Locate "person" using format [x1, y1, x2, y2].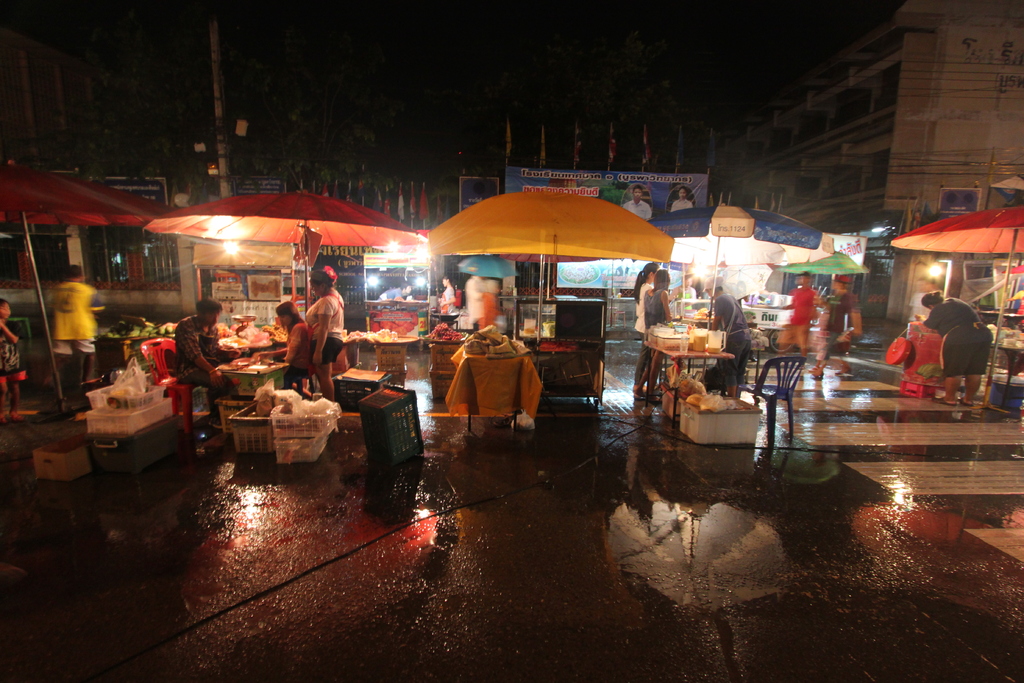
[283, 304, 315, 388].
